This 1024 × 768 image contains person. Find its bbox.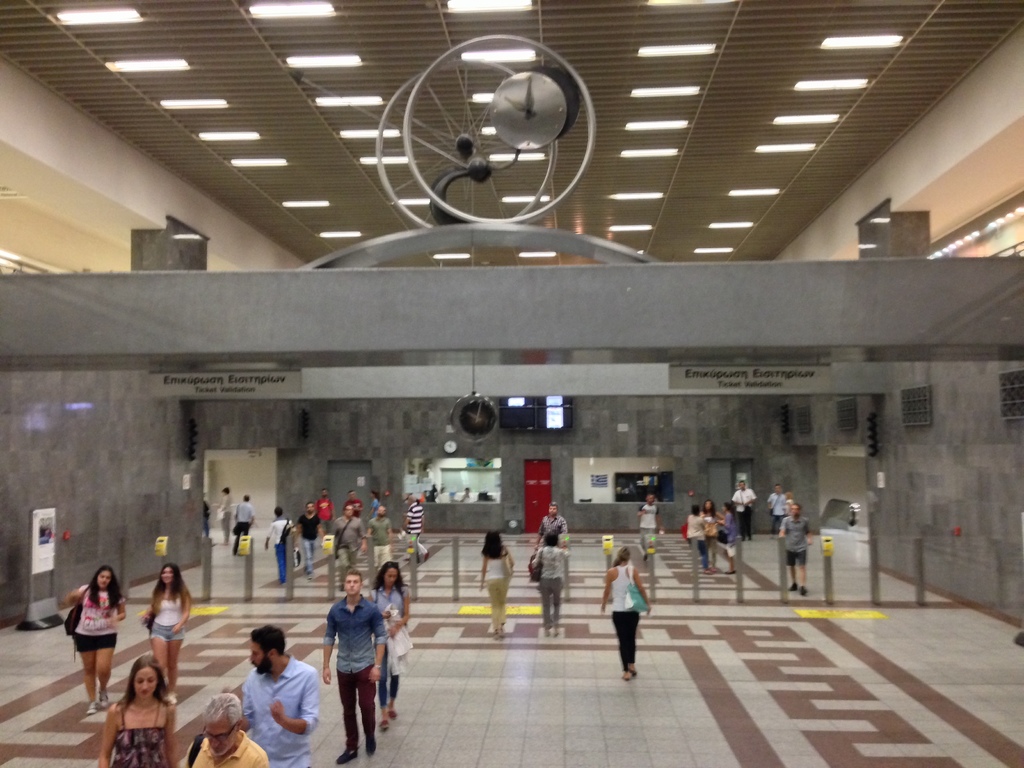
crop(337, 507, 369, 579).
